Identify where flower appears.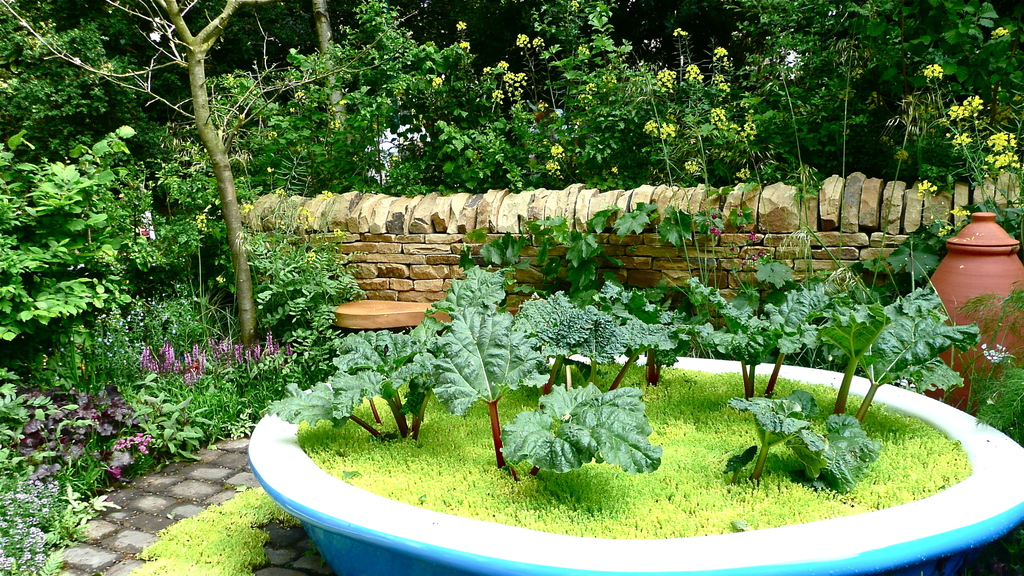
Appears at x1=685, y1=63, x2=705, y2=83.
